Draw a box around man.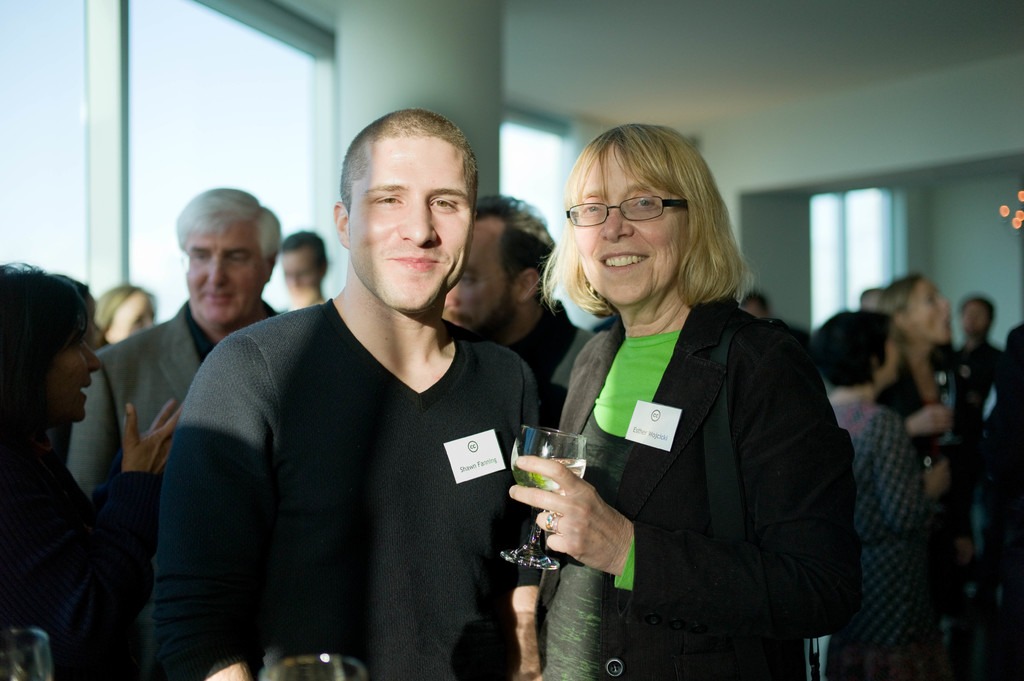
l=148, t=108, r=542, b=680.
